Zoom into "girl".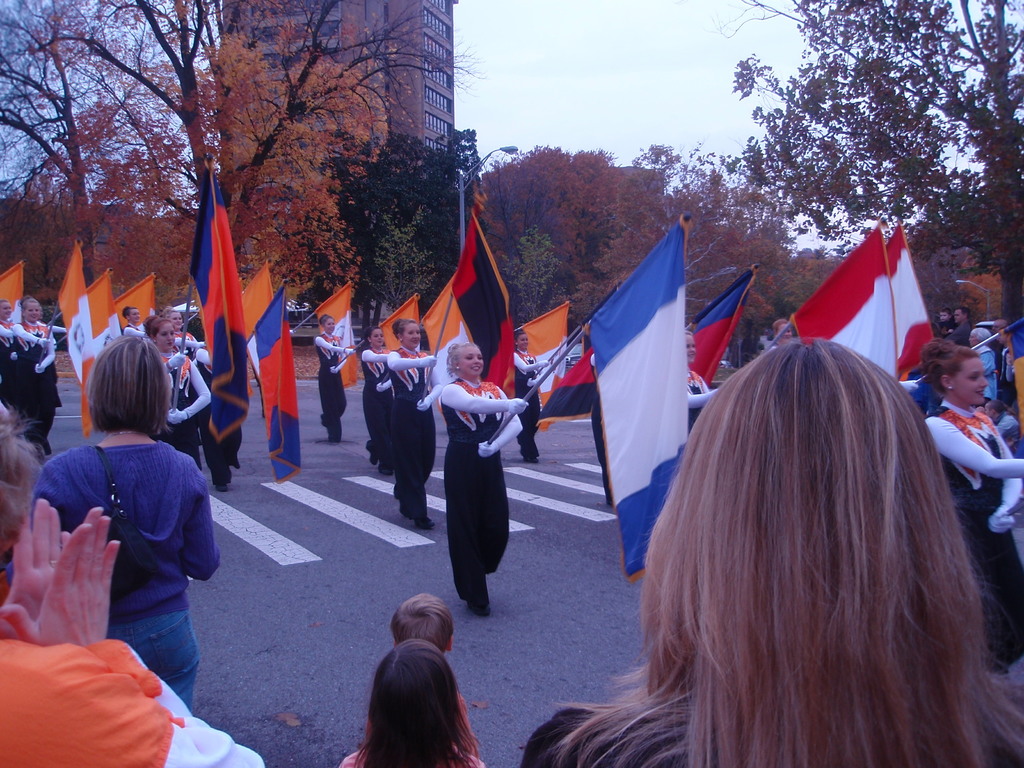
Zoom target: box(333, 637, 487, 767).
